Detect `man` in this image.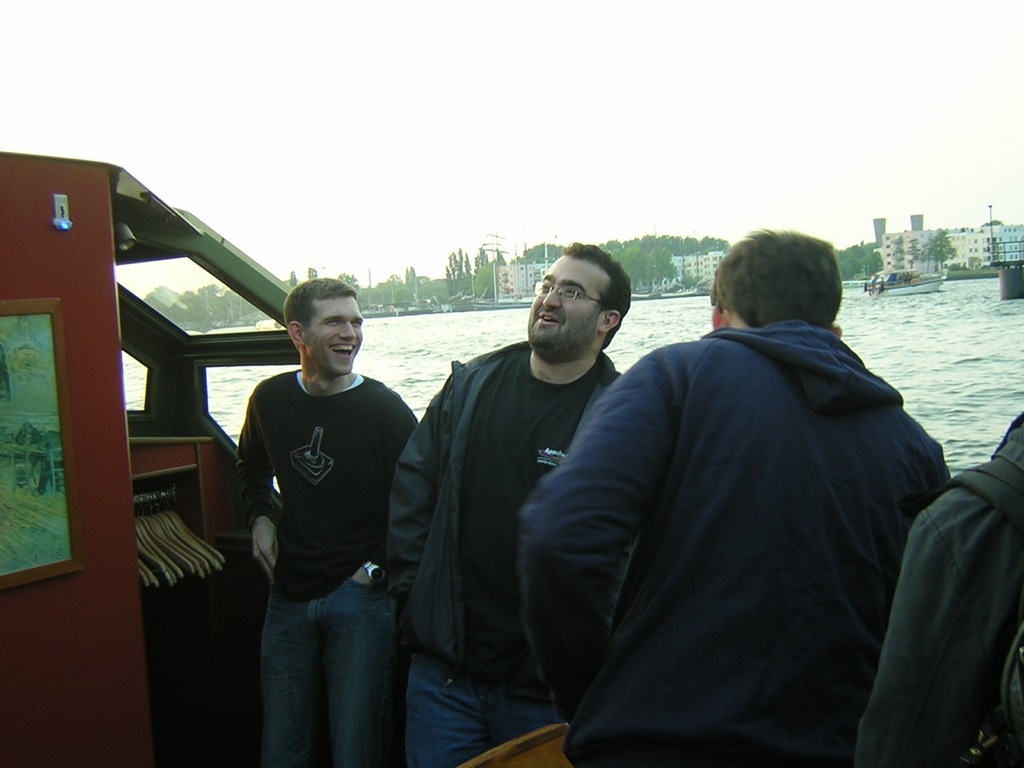
Detection: (left=387, top=241, right=631, bottom=767).
